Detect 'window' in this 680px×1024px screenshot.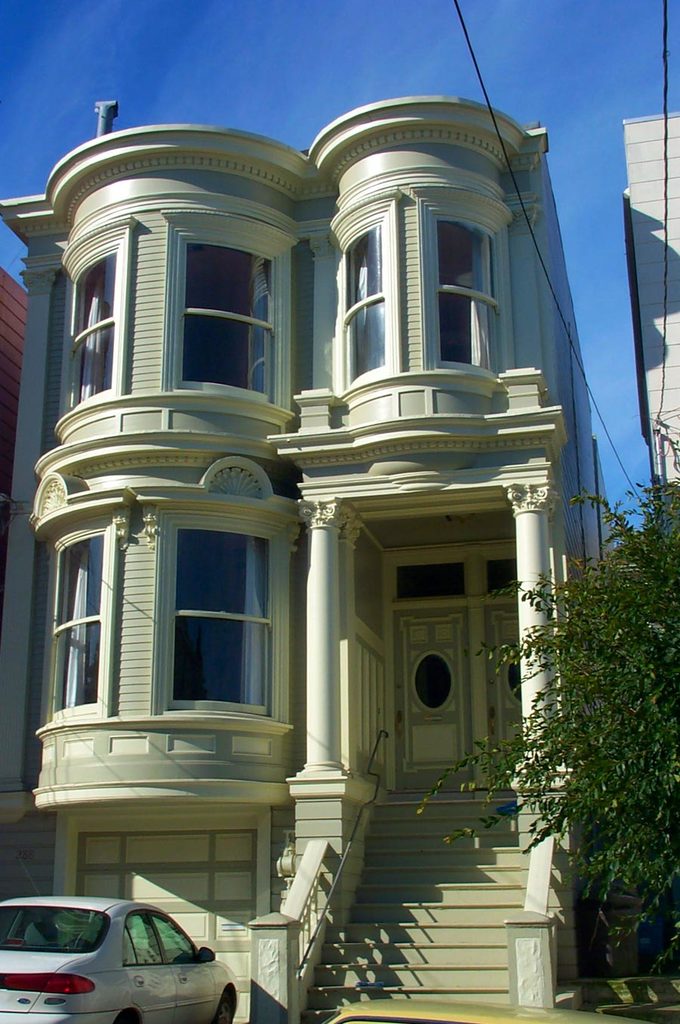
Detection: left=348, top=221, right=390, bottom=369.
